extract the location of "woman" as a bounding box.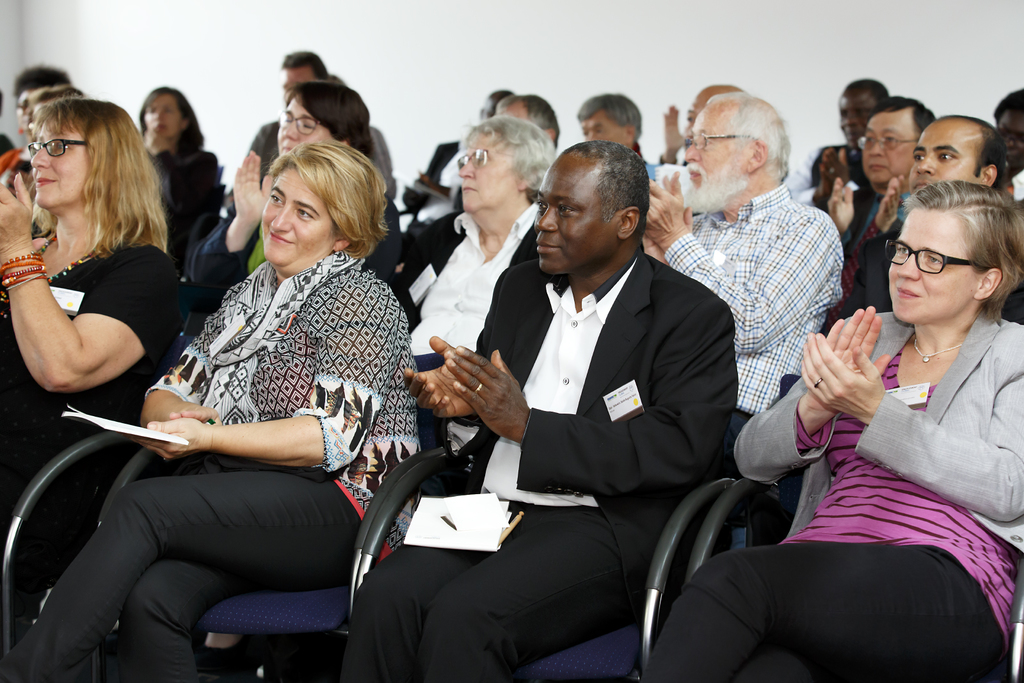
<region>0, 90, 186, 655</region>.
